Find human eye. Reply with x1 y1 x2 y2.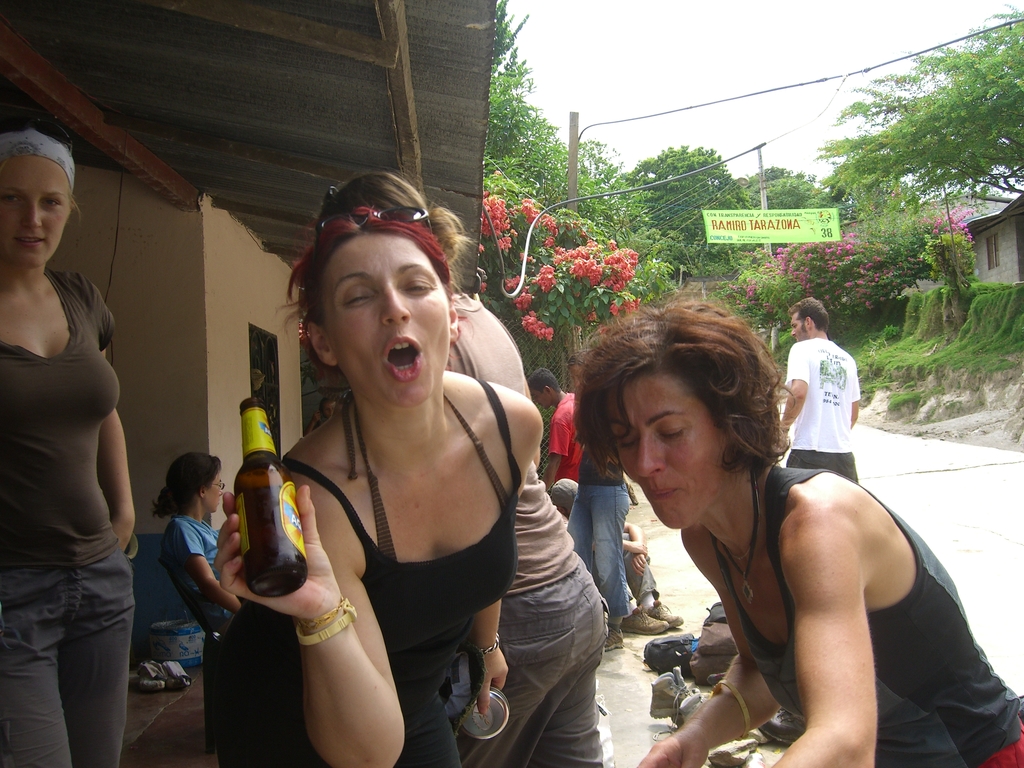
657 422 687 442.
